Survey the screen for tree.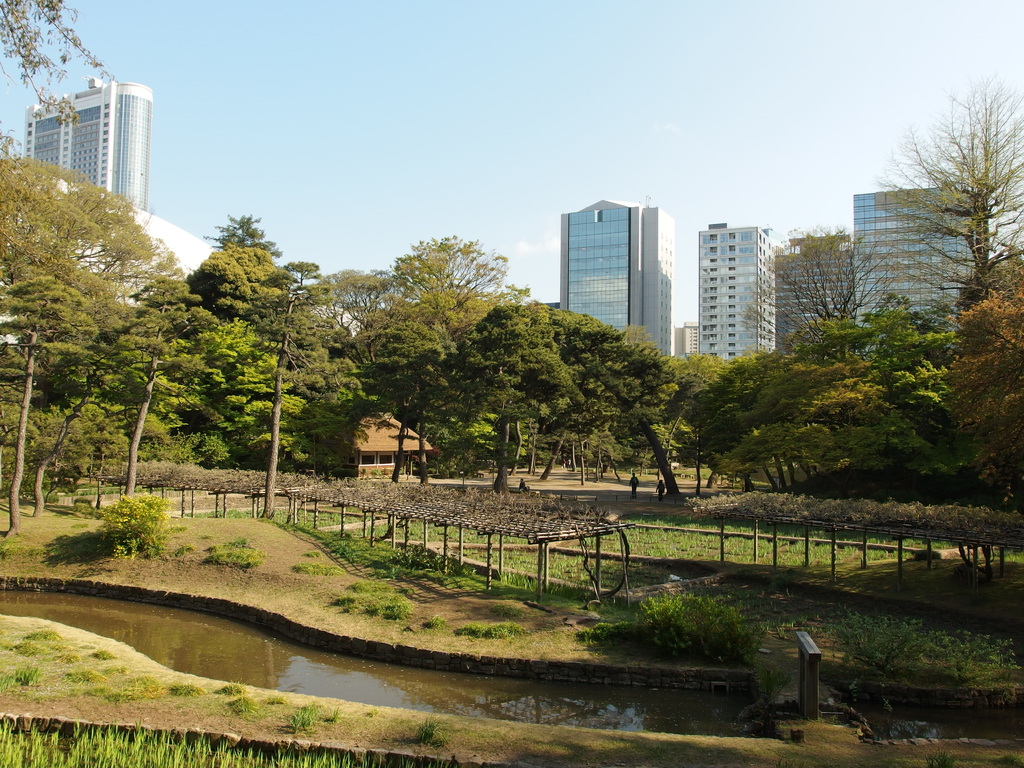
Survey found: l=0, t=0, r=120, b=140.
